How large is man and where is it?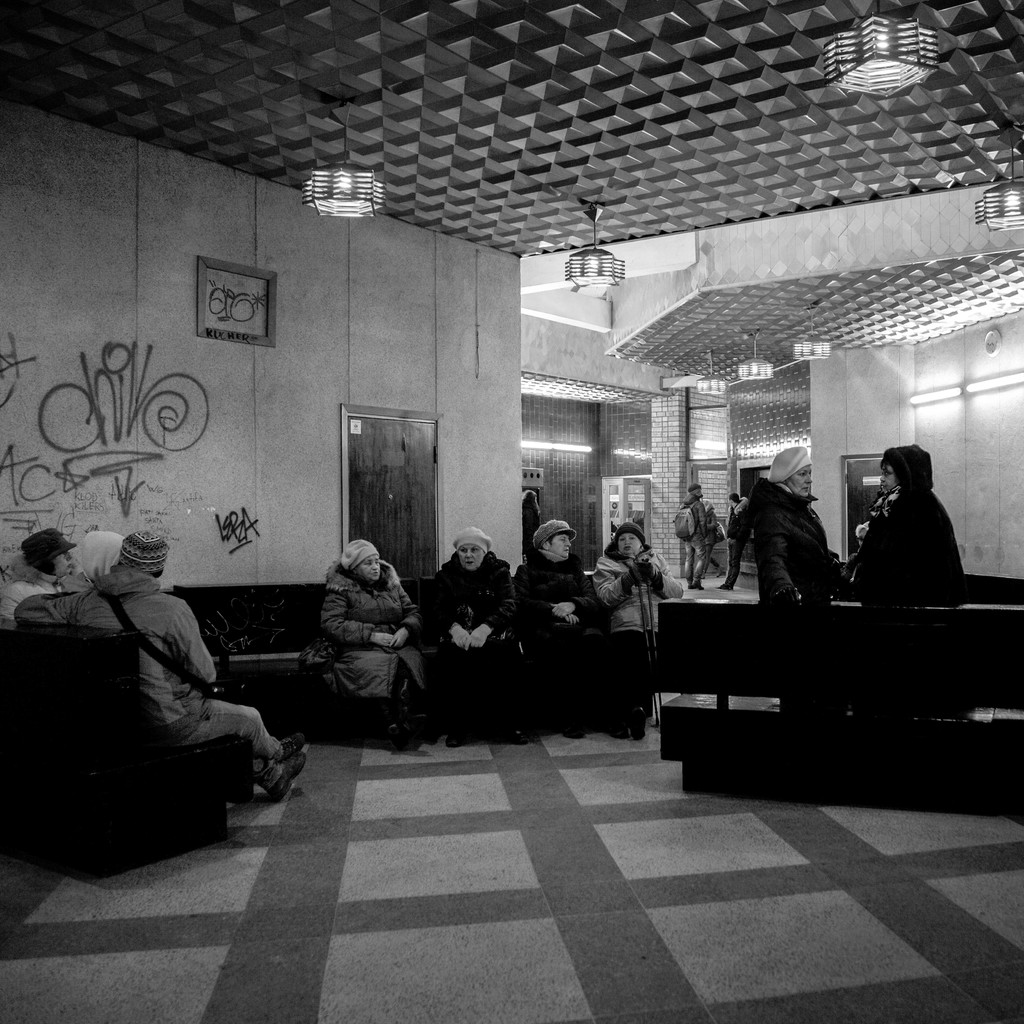
Bounding box: [501, 518, 606, 728].
